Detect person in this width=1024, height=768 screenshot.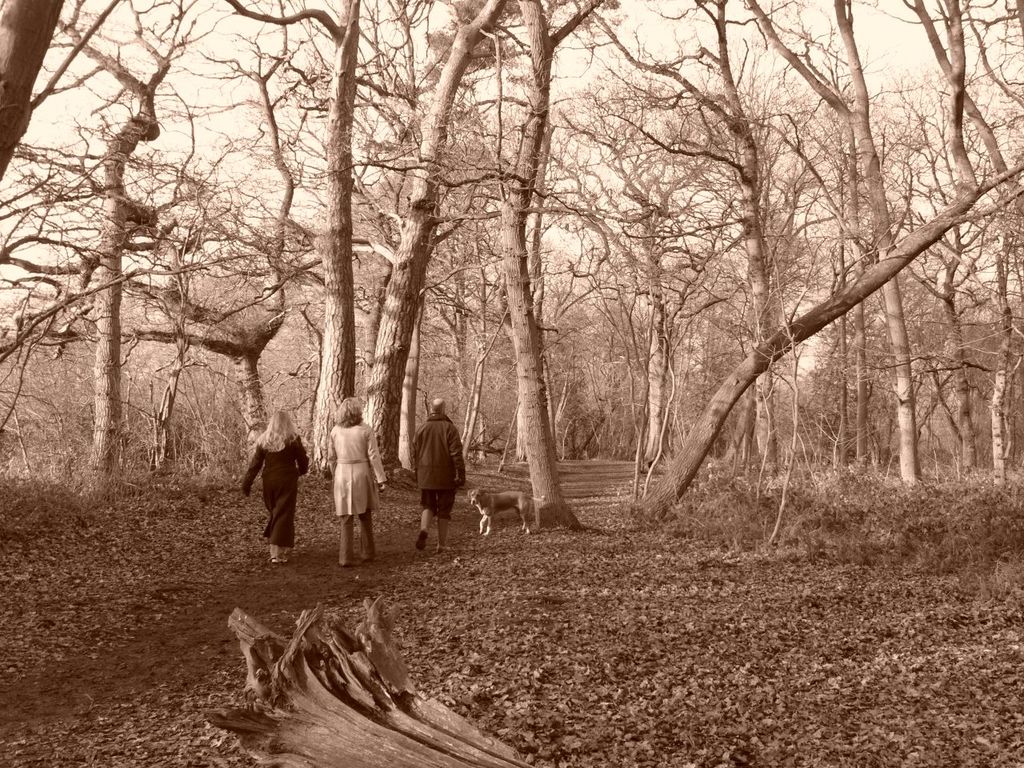
Detection: region(410, 398, 468, 552).
